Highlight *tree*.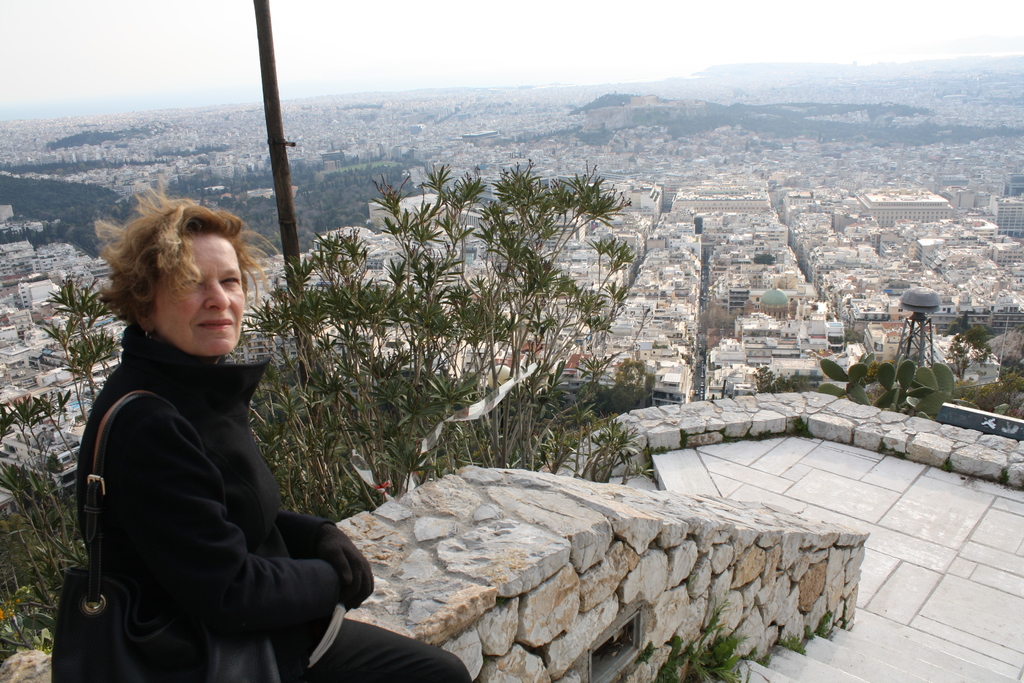
Highlighted region: left=603, top=354, right=655, bottom=411.
